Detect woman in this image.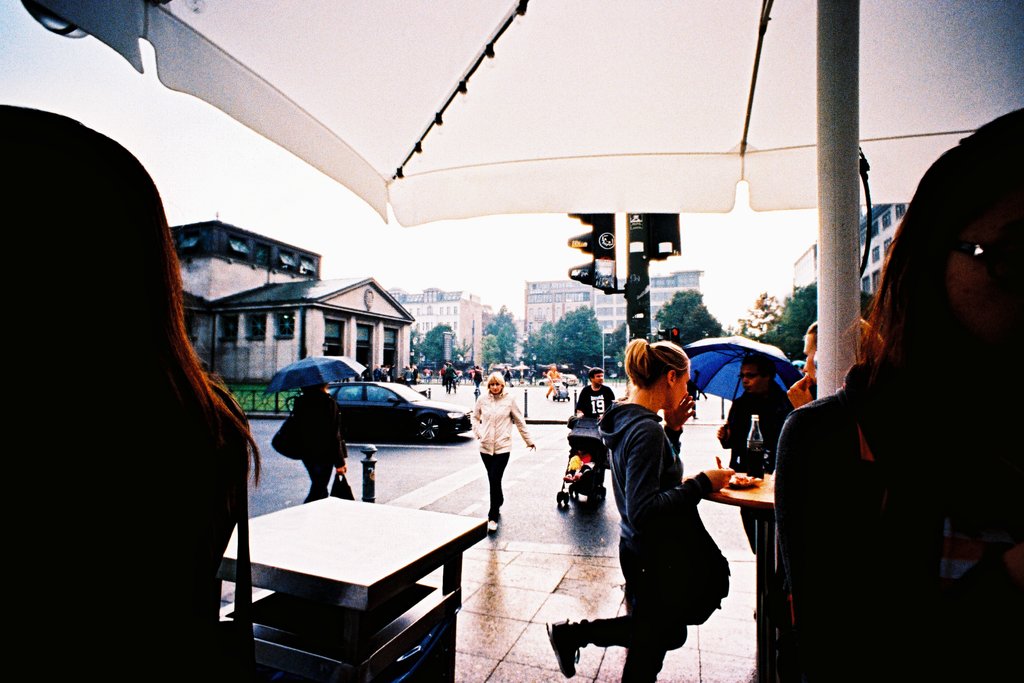
Detection: [x1=7, y1=109, x2=244, y2=623].
